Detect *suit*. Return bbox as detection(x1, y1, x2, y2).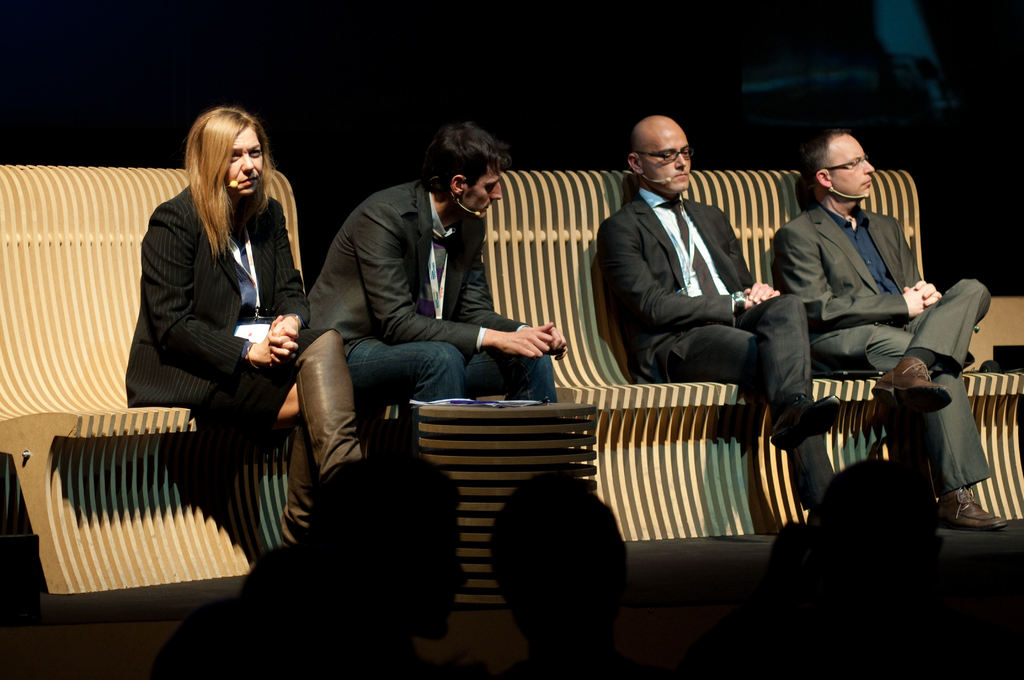
detection(118, 188, 342, 434).
